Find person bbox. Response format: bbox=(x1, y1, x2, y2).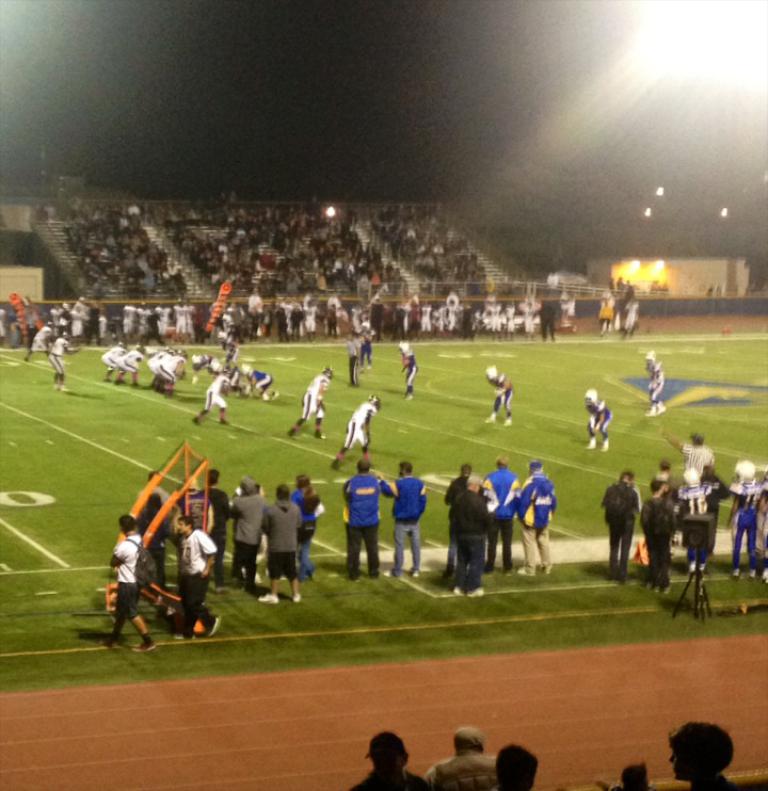
bbox=(662, 717, 736, 790).
